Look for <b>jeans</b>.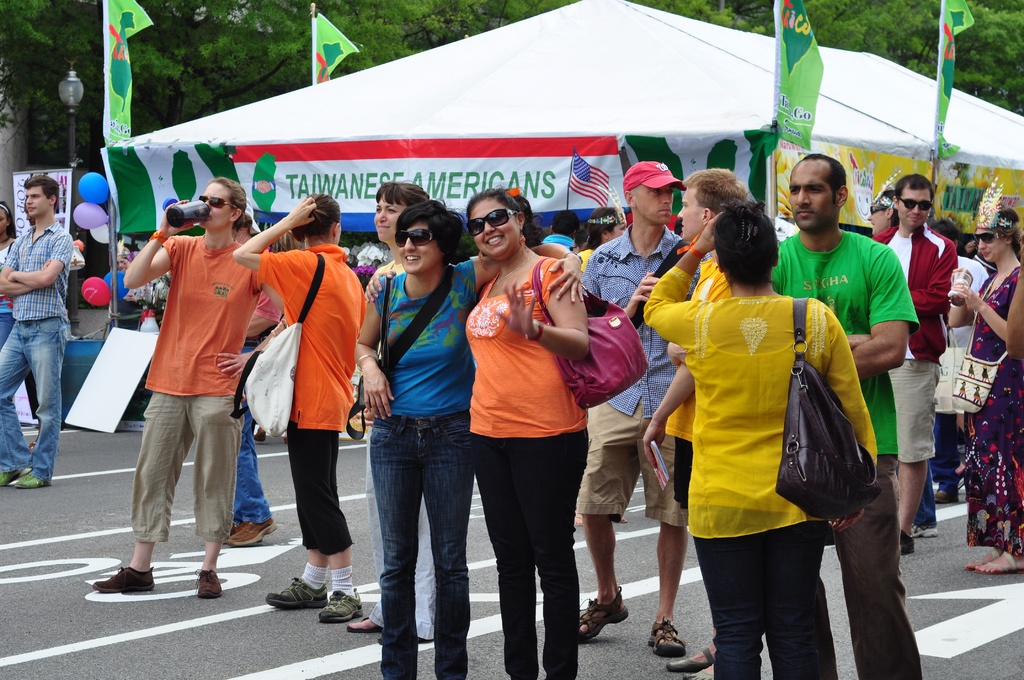
Found: <bbox>233, 412, 278, 526</bbox>.
